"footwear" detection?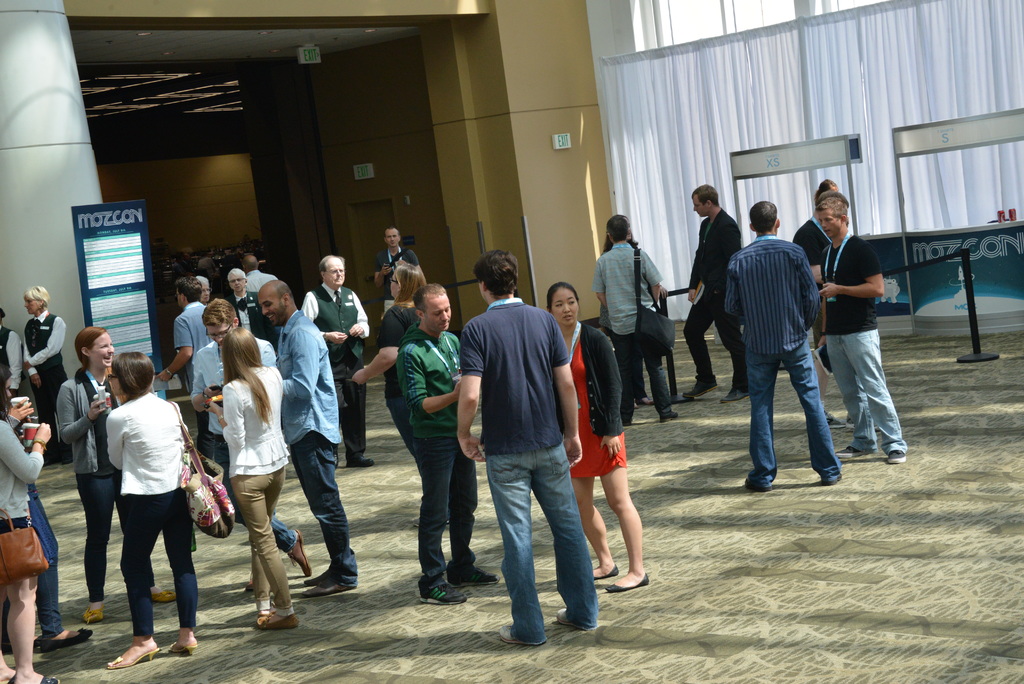
locate(289, 533, 313, 576)
